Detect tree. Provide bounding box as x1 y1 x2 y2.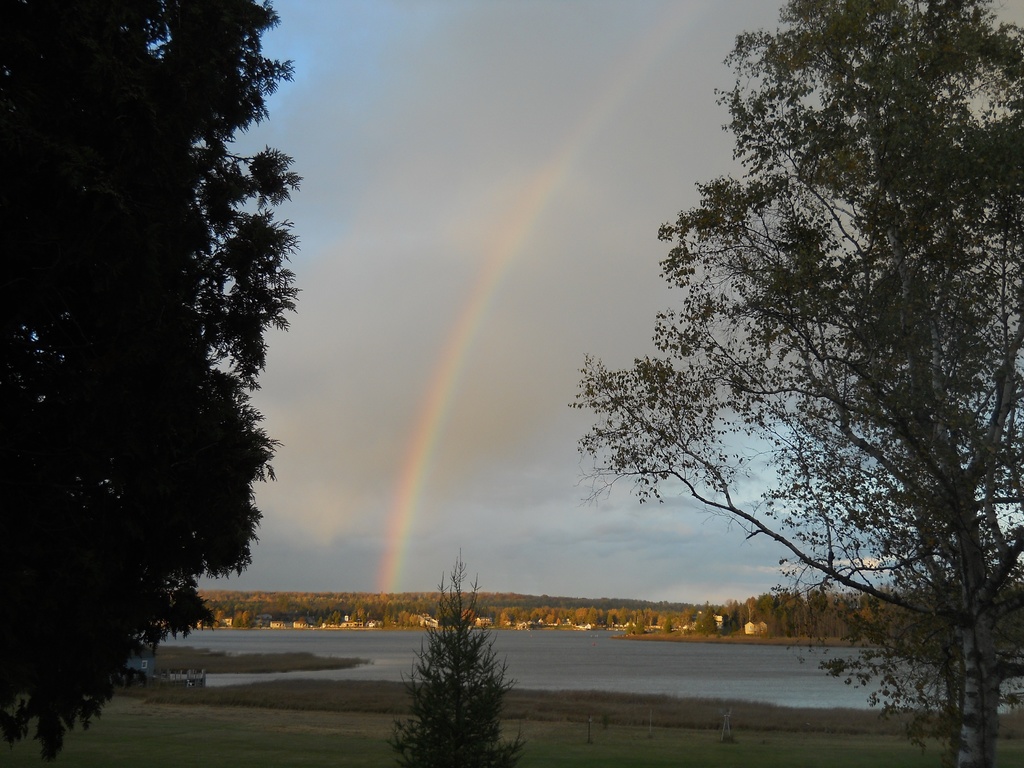
259 578 918 619.
